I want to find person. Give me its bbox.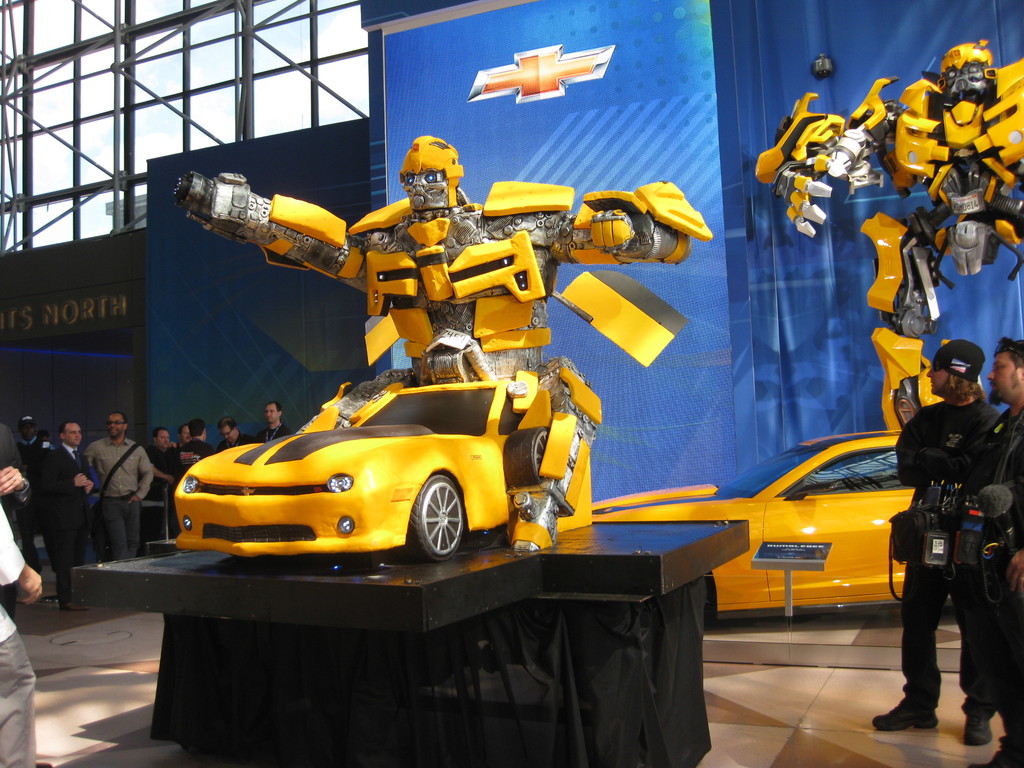
region(38, 420, 95, 605).
